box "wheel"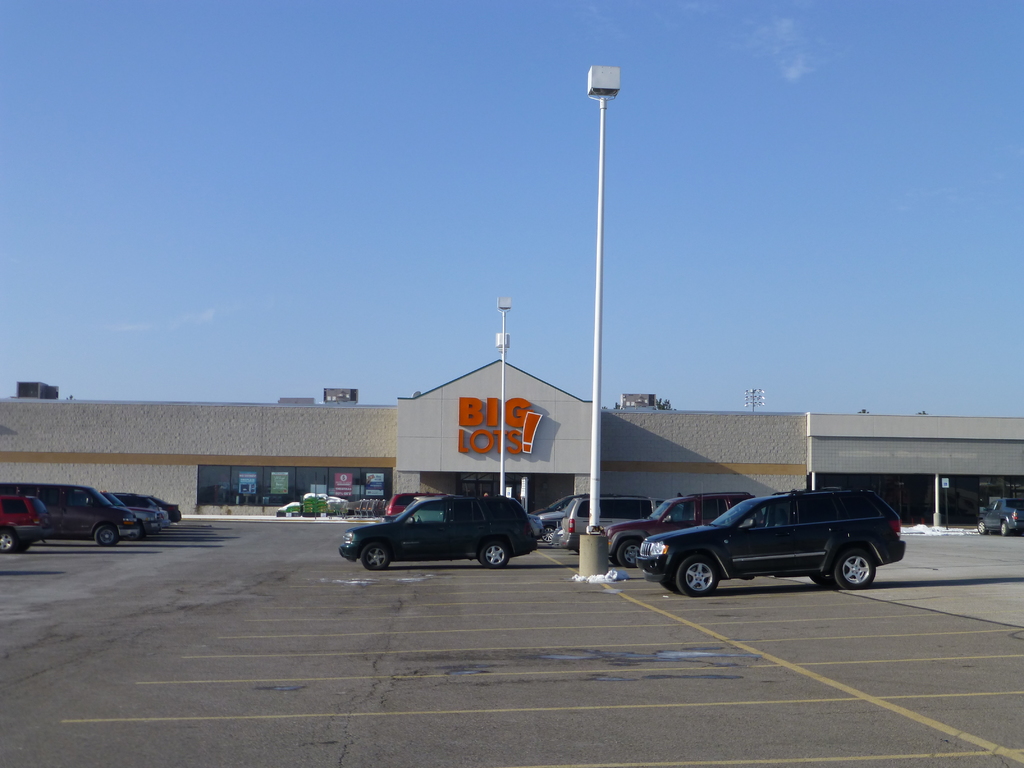
618,540,644,569
